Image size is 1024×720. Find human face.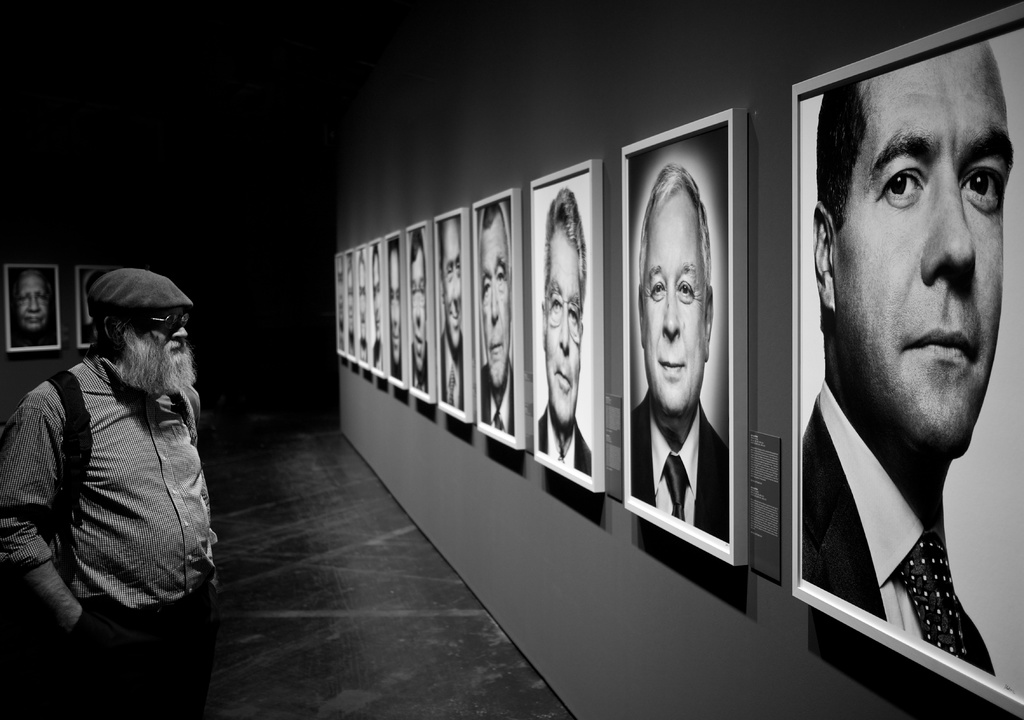
x1=358 y1=260 x2=366 y2=335.
